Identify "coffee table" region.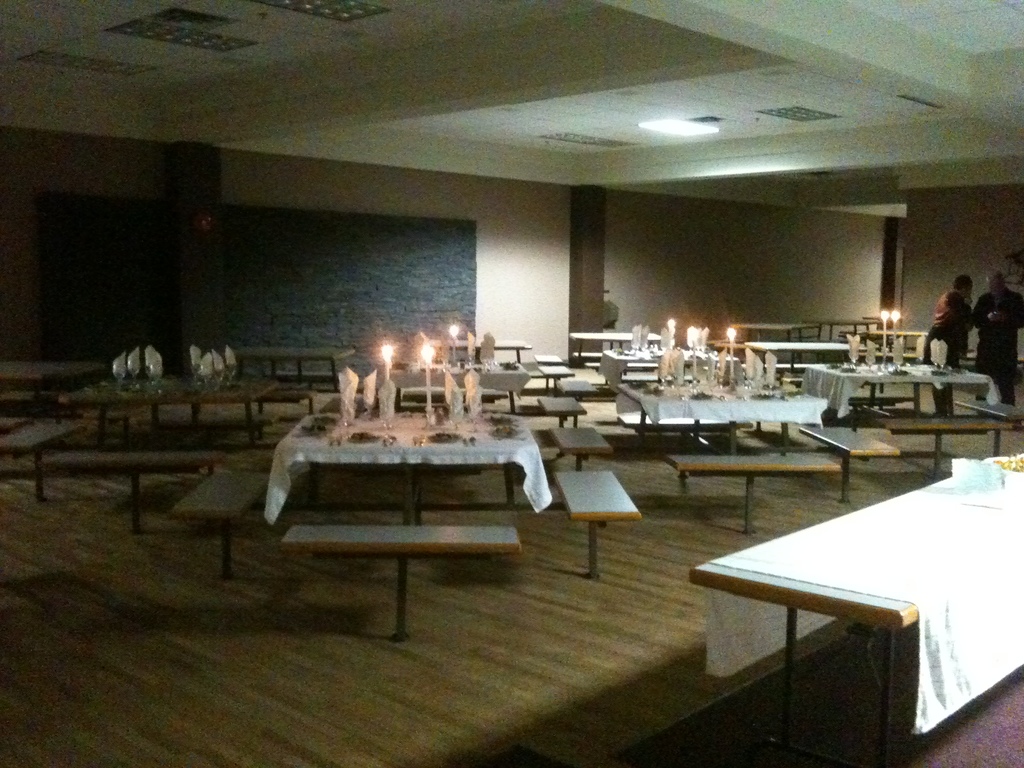
Region: l=805, t=362, r=1006, b=420.
